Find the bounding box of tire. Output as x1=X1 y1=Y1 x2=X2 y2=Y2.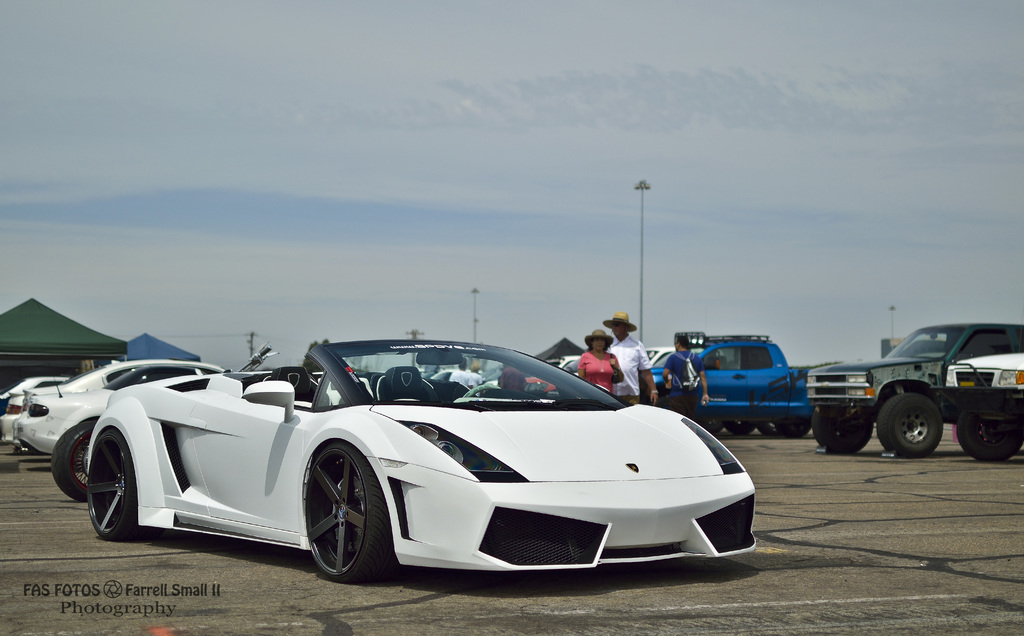
x1=68 y1=418 x2=147 y2=550.
